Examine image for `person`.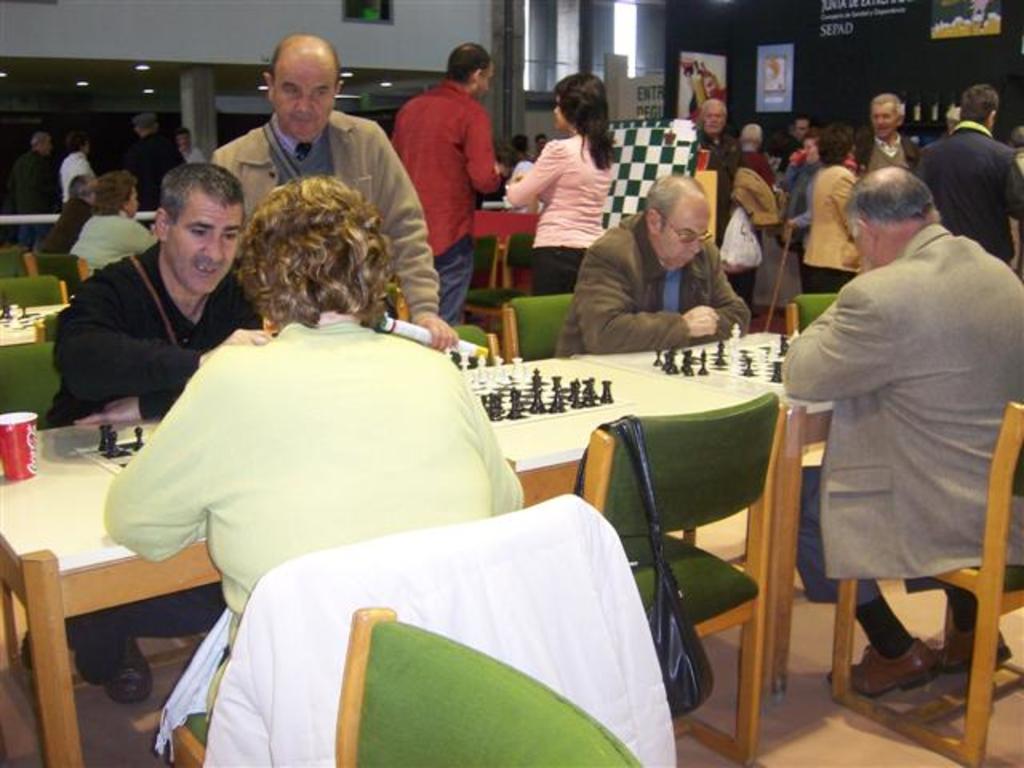
Examination result: {"left": 48, "top": 162, "right": 262, "bottom": 698}.
